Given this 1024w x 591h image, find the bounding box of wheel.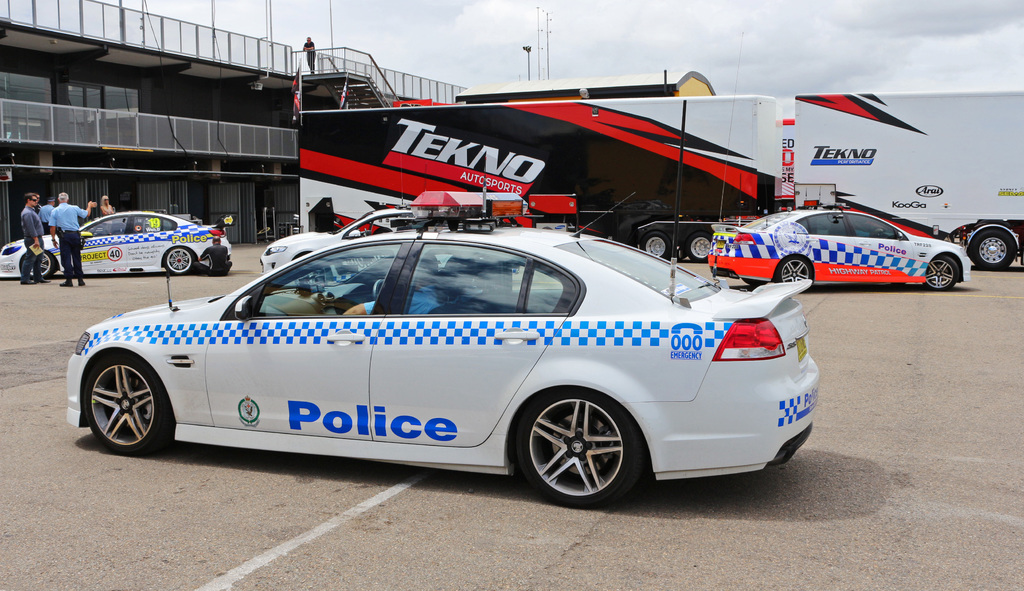
297,270,329,285.
